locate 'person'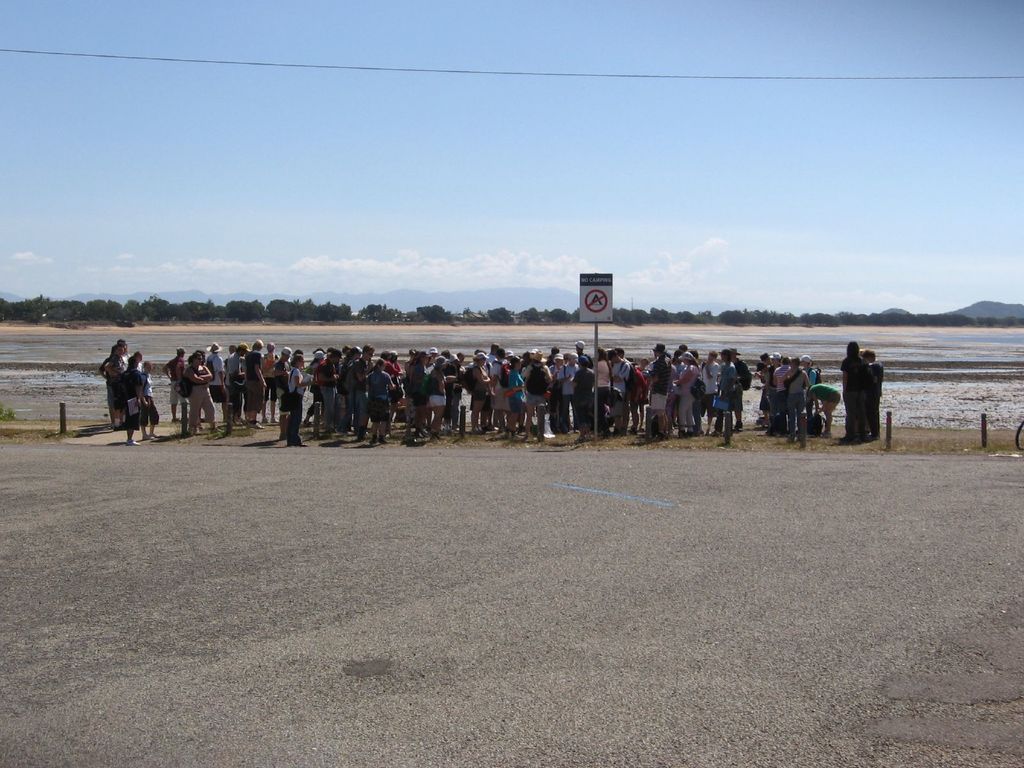
{"x1": 367, "y1": 358, "x2": 397, "y2": 446}
